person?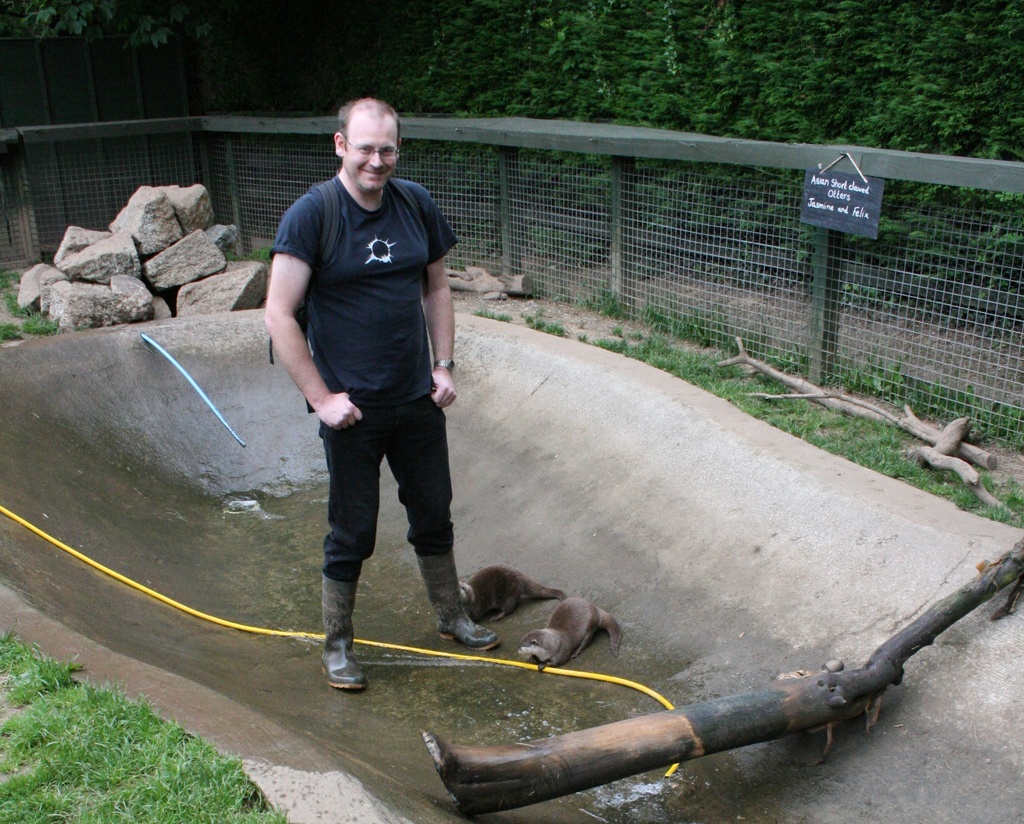
271:90:486:696
